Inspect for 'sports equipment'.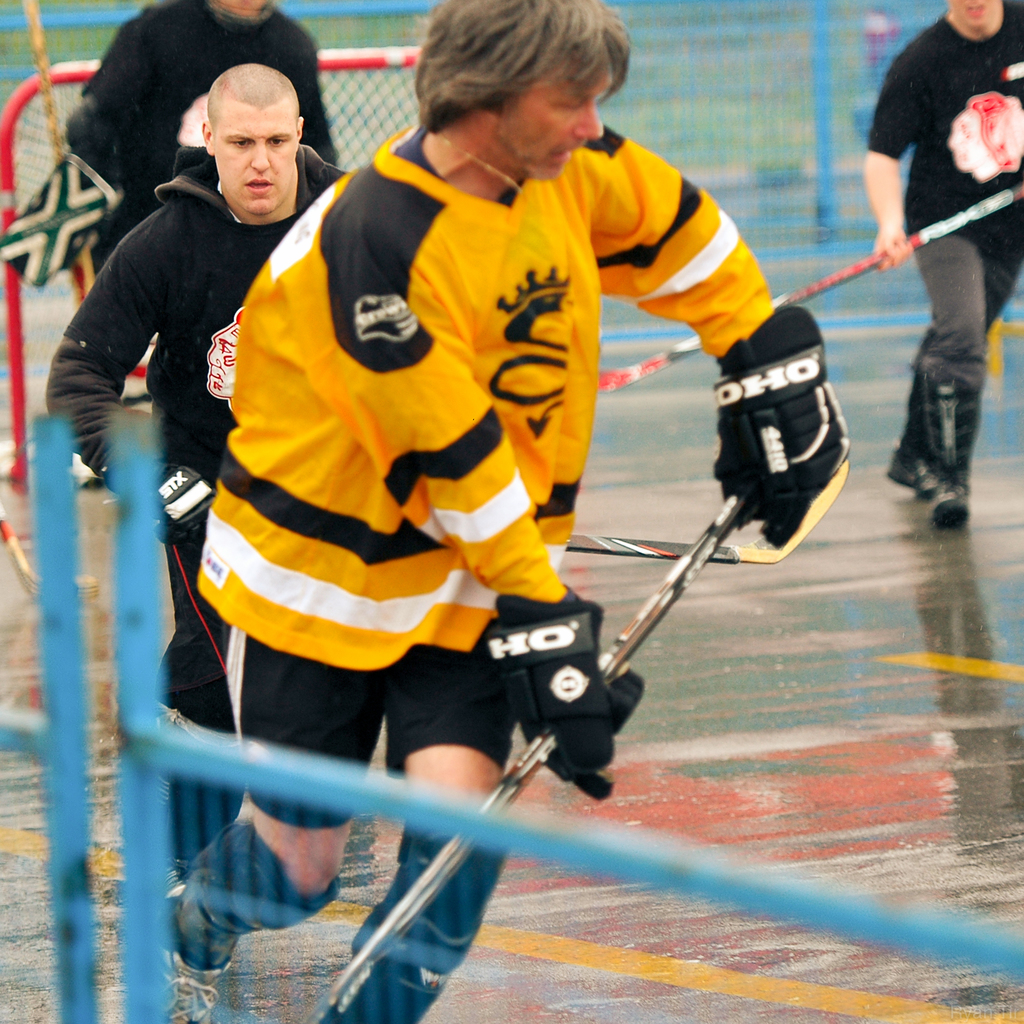
Inspection: <region>714, 305, 849, 543</region>.
